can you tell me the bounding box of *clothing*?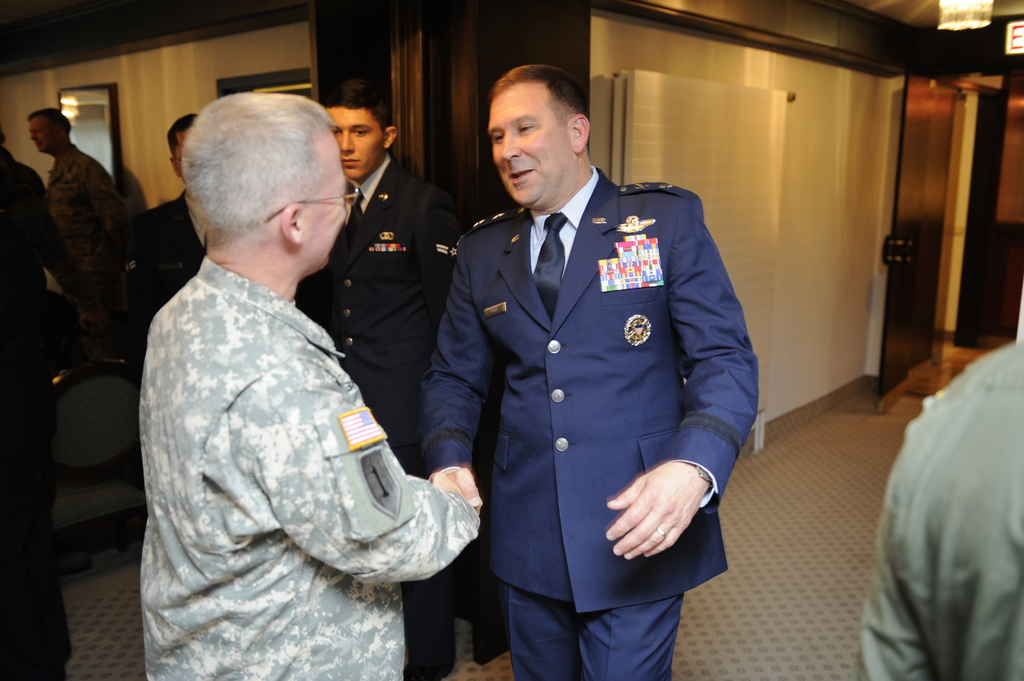
449,166,755,658.
